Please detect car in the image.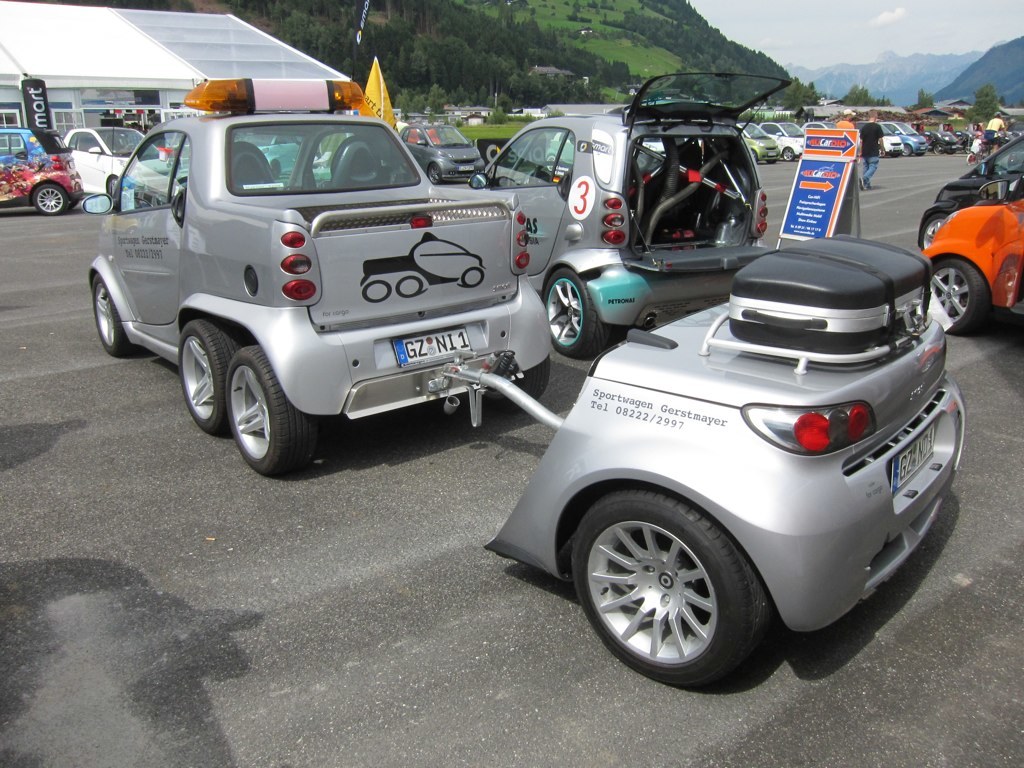
l=469, t=70, r=792, b=359.
